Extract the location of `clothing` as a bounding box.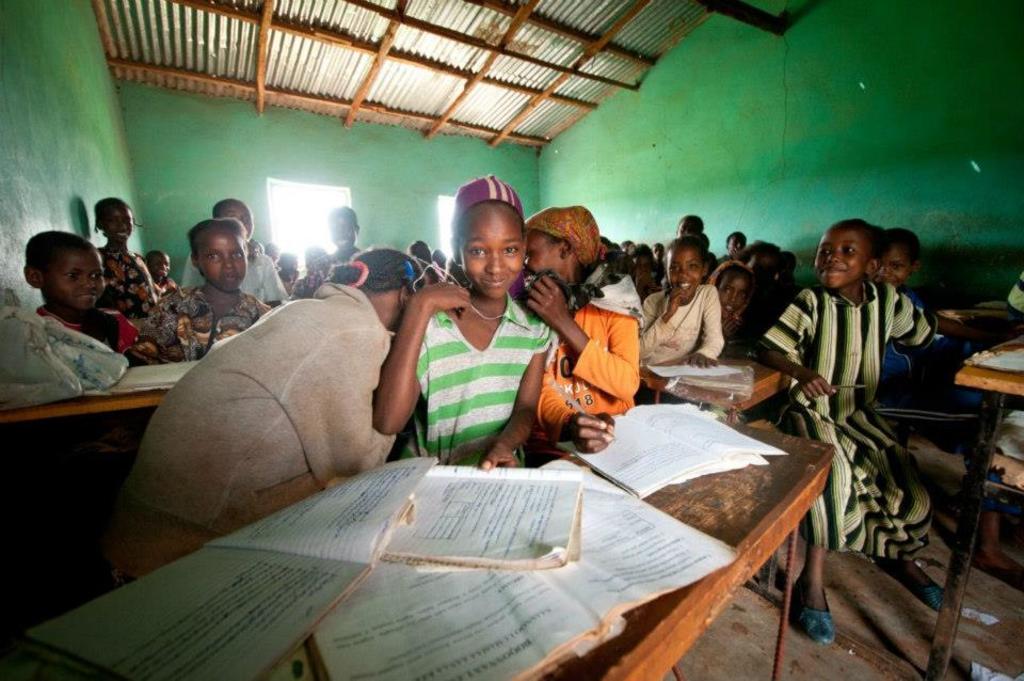
Rect(410, 275, 551, 473).
